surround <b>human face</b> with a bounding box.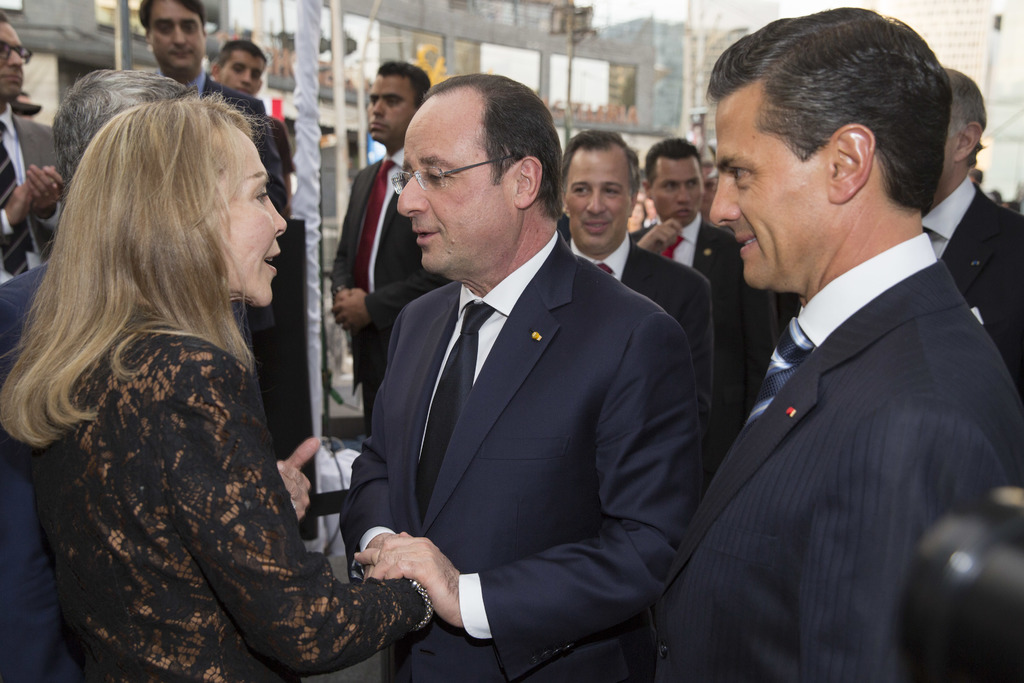
{"x1": 710, "y1": 90, "x2": 829, "y2": 279}.
